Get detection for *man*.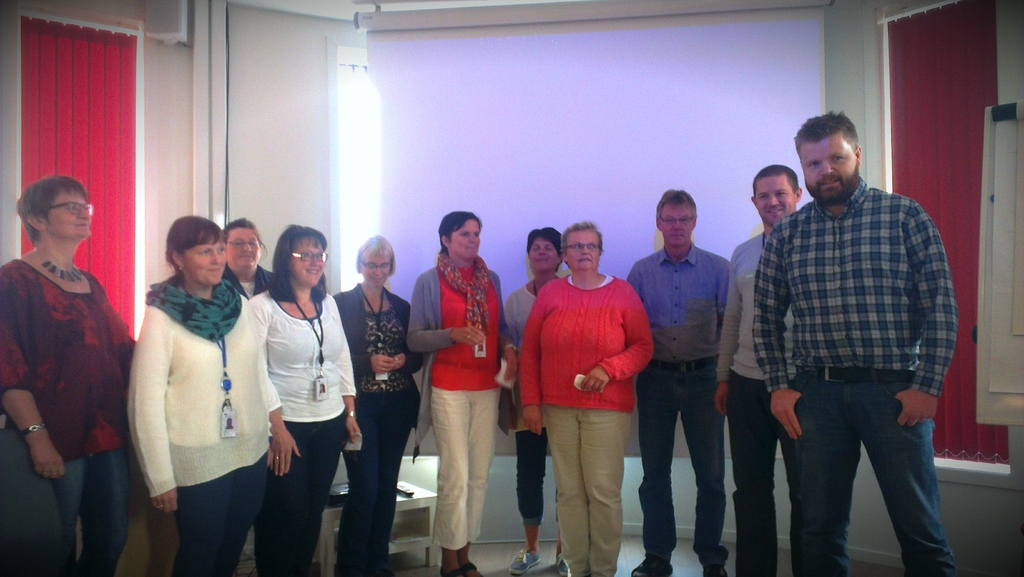
Detection: left=625, top=186, right=735, bottom=576.
